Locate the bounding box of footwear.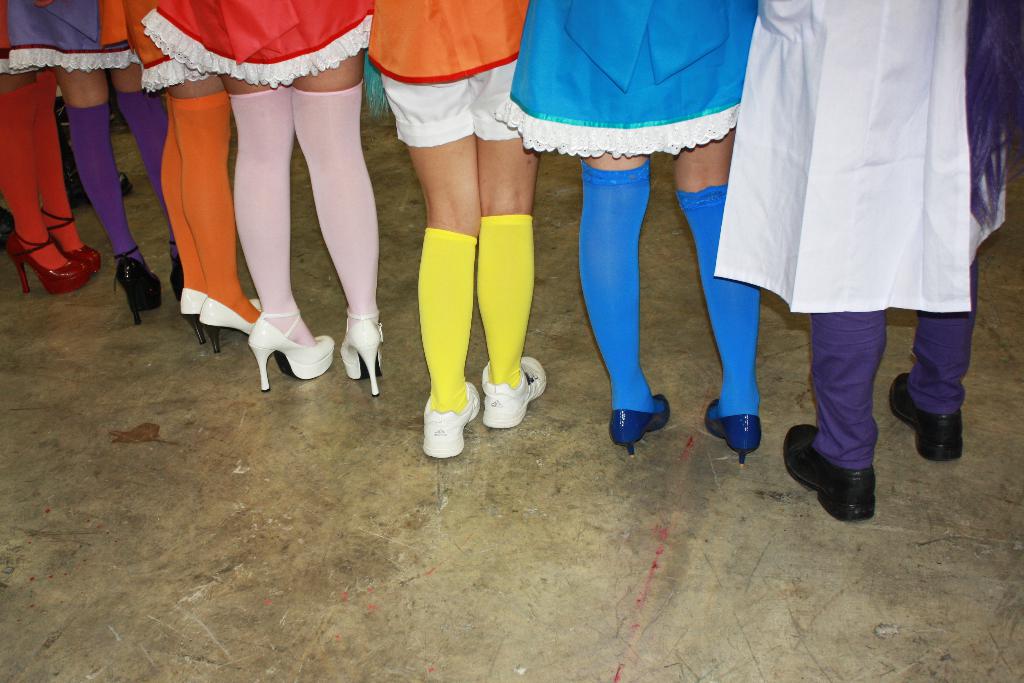
Bounding box: locate(112, 247, 161, 325).
